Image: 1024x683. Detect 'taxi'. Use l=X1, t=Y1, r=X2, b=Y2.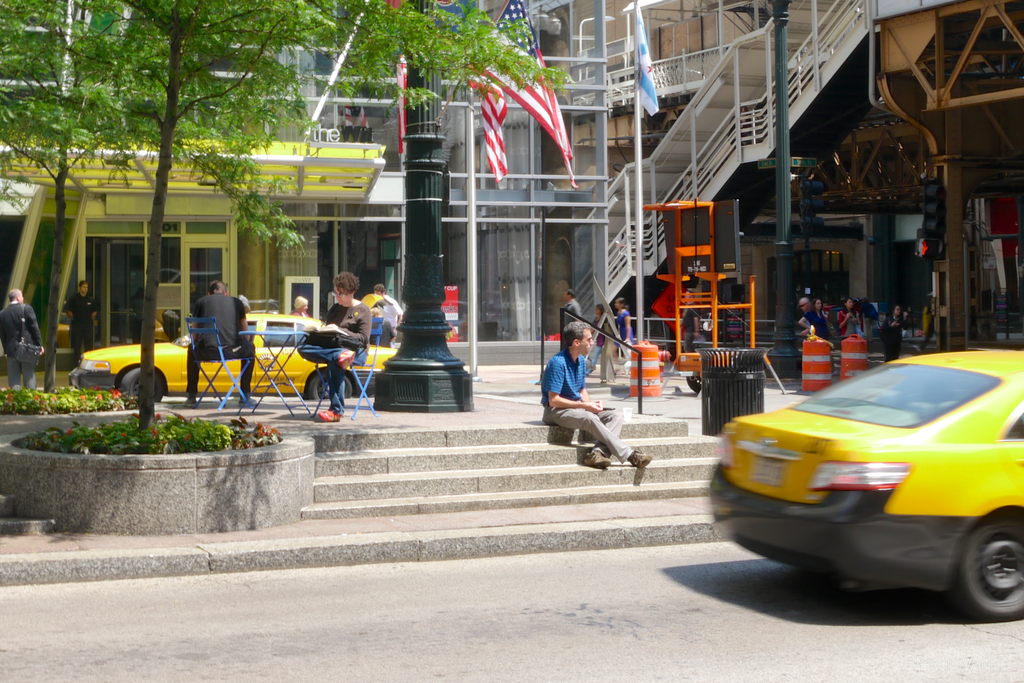
l=67, t=316, r=396, b=397.
